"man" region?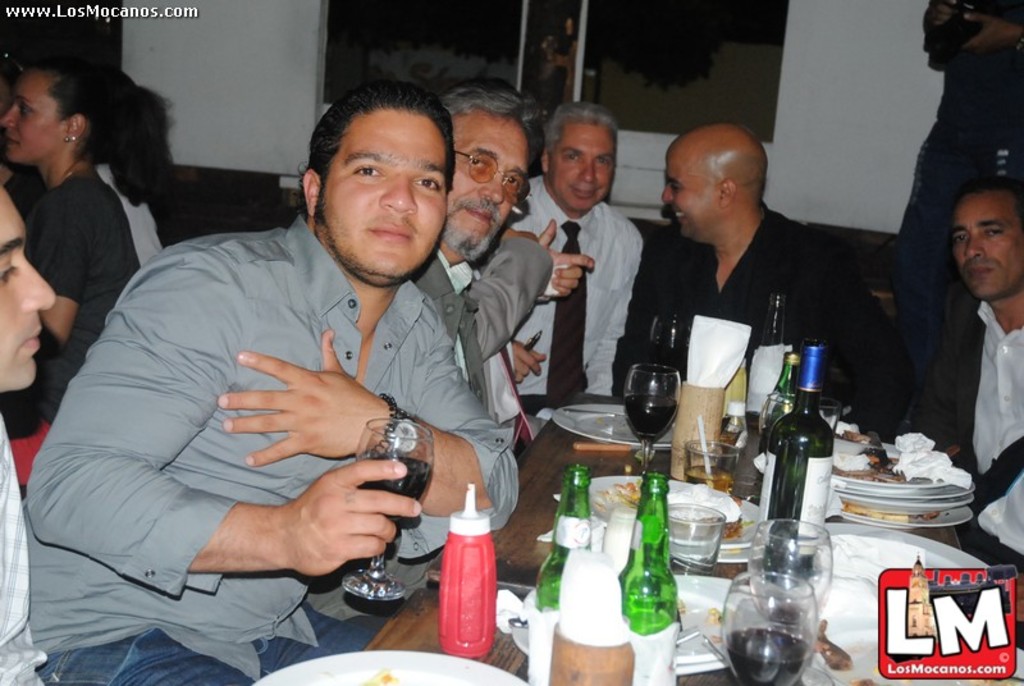
BBox(442, 223, 594, 431)
